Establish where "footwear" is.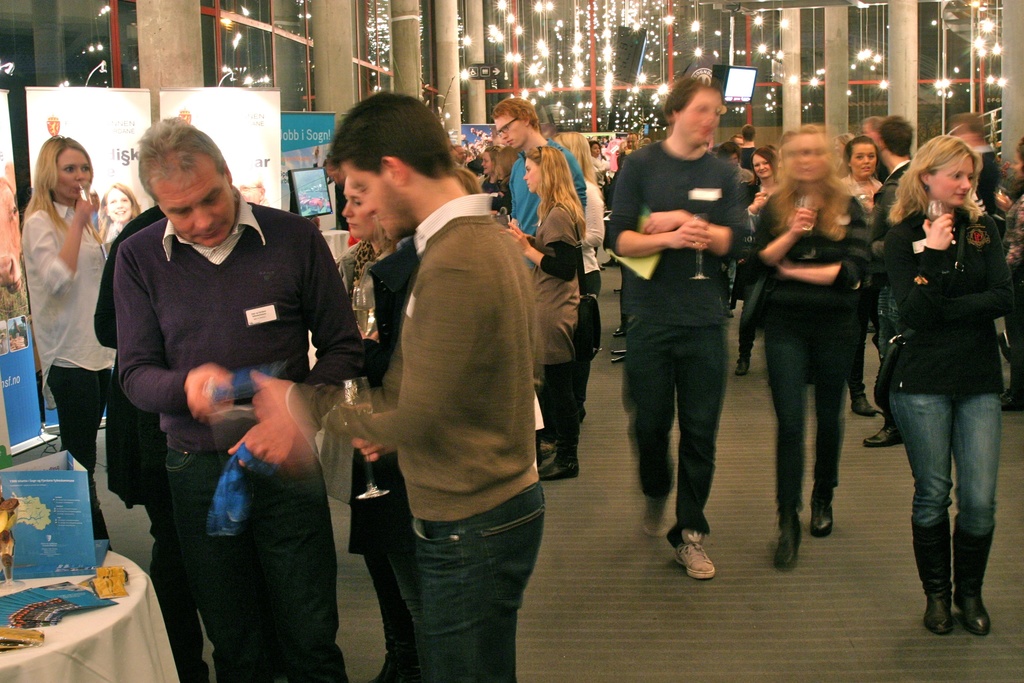
Established at [931,556,997,639].
